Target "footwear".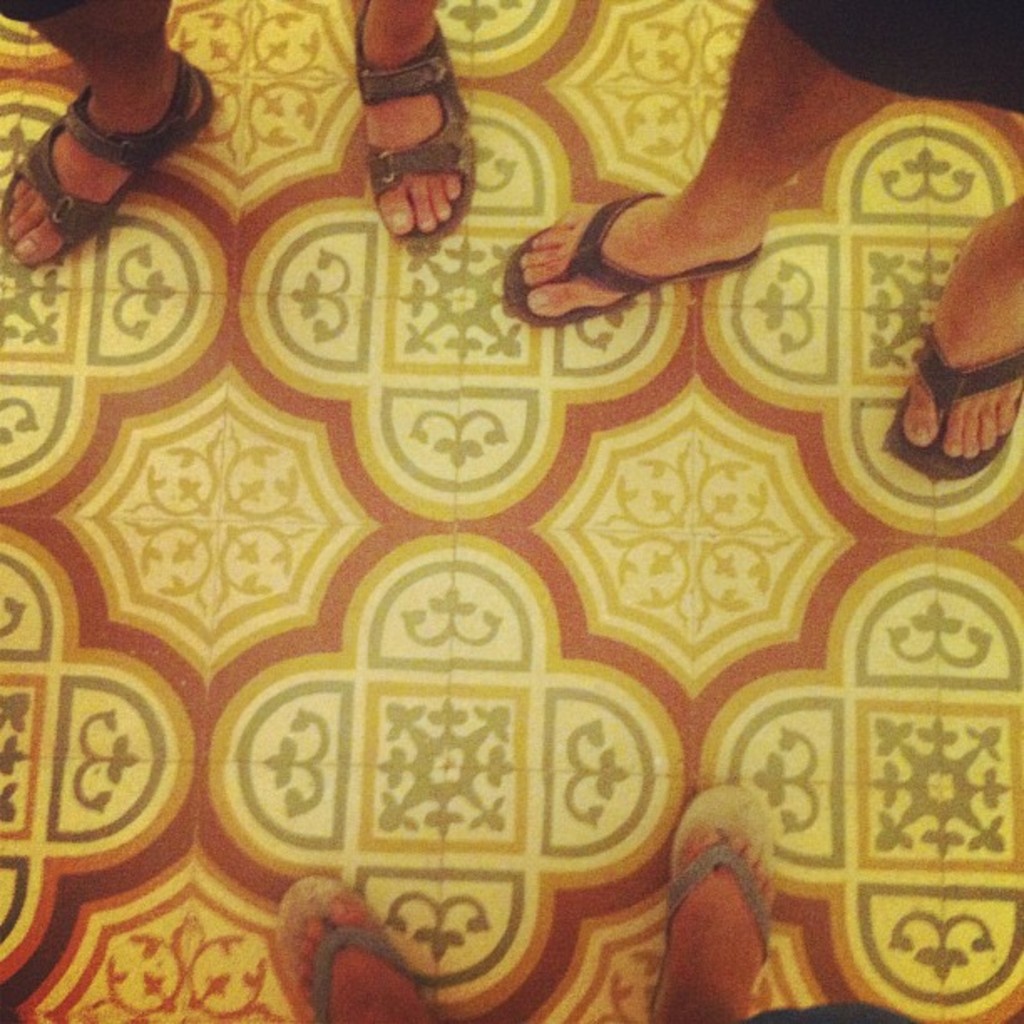
Target region: l=22, t=59, r=157, b=239.
